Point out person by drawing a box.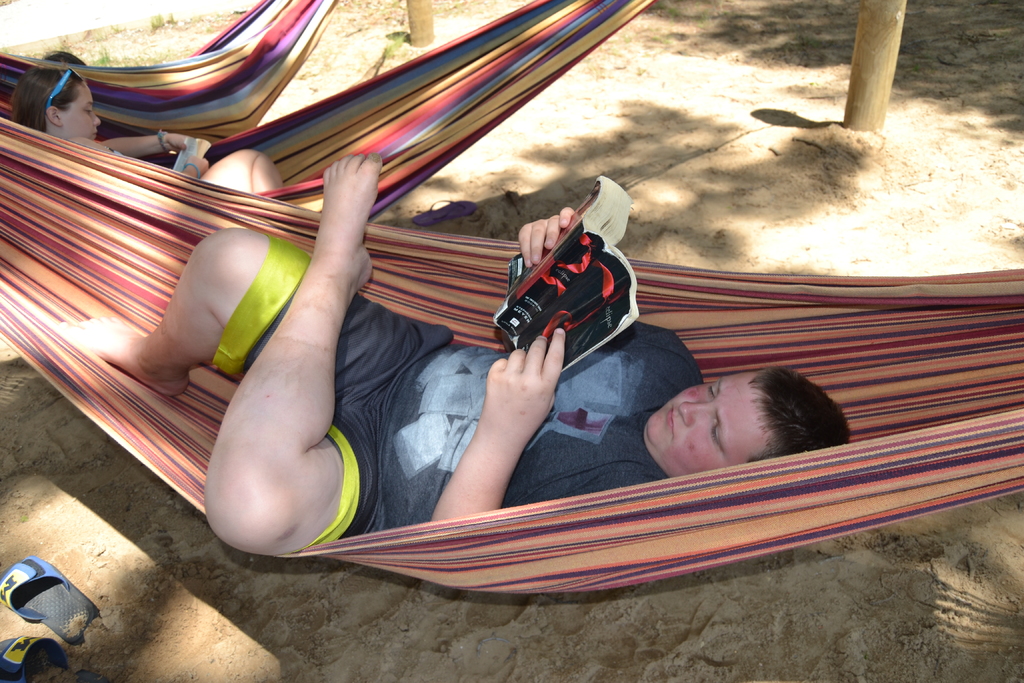
x1=60 y1=149 x2=852 y2=559.
